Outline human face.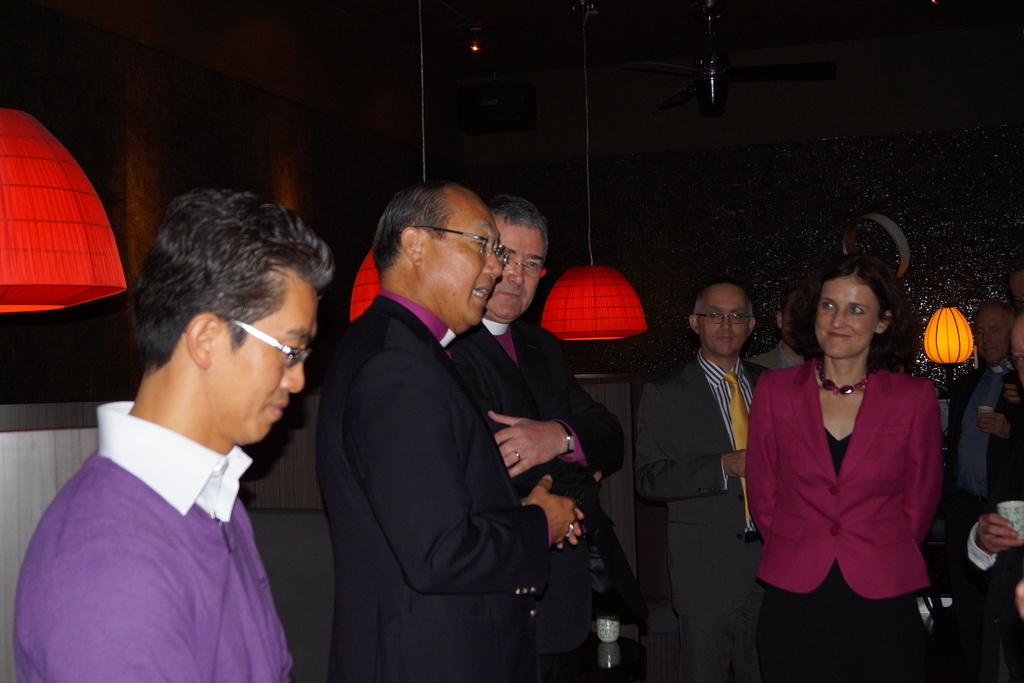
Outline: bbox=[420, 204, 500, 323].
